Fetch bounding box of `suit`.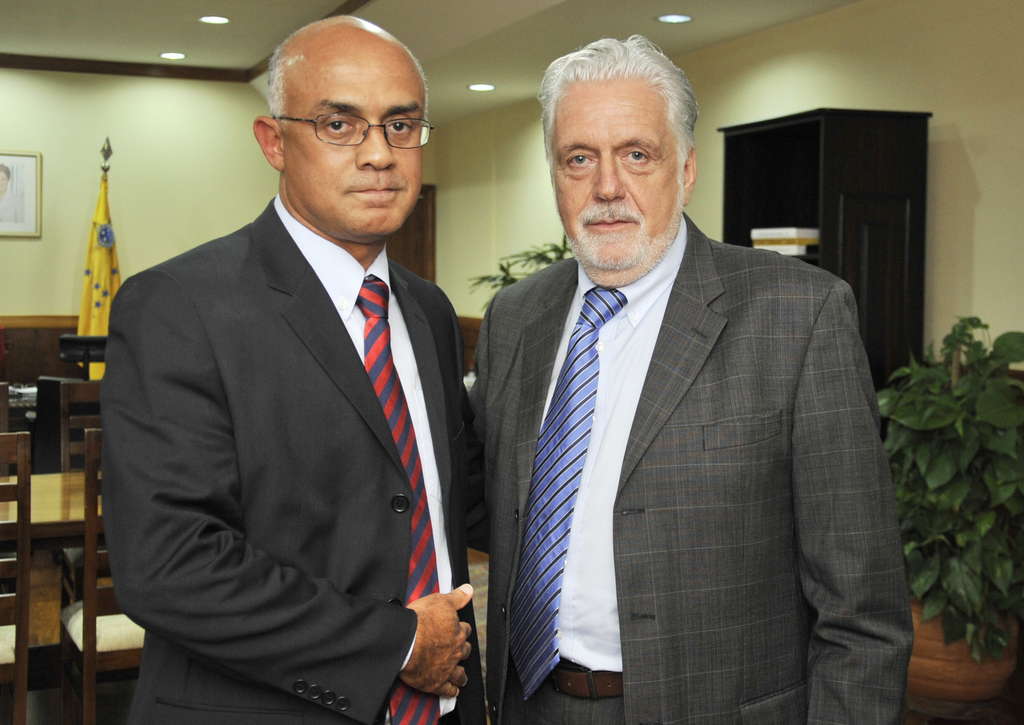
Bbox: bbox(474, 110, 889, 715).
